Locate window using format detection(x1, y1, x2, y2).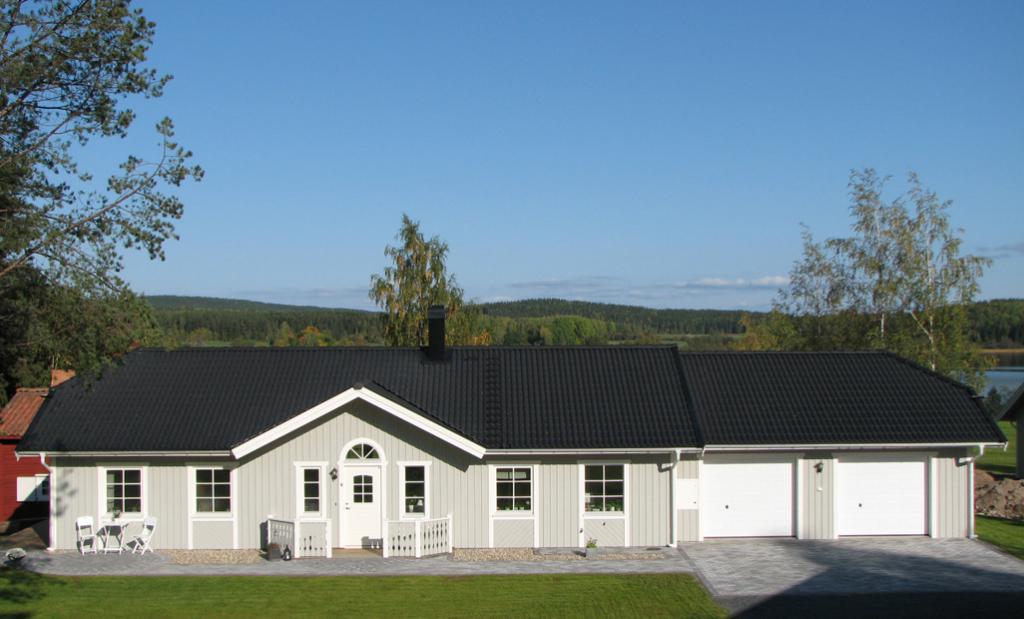
detection(295, 468, 320, 520).
